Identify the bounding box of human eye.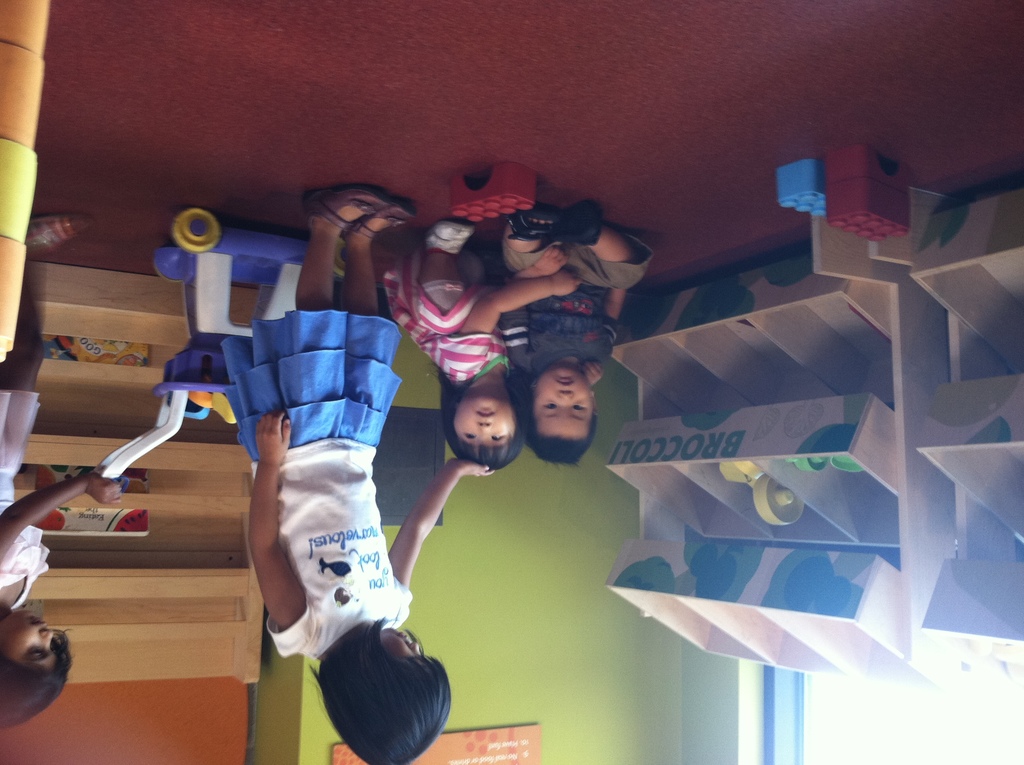
box(490, 433, 506, 444).
